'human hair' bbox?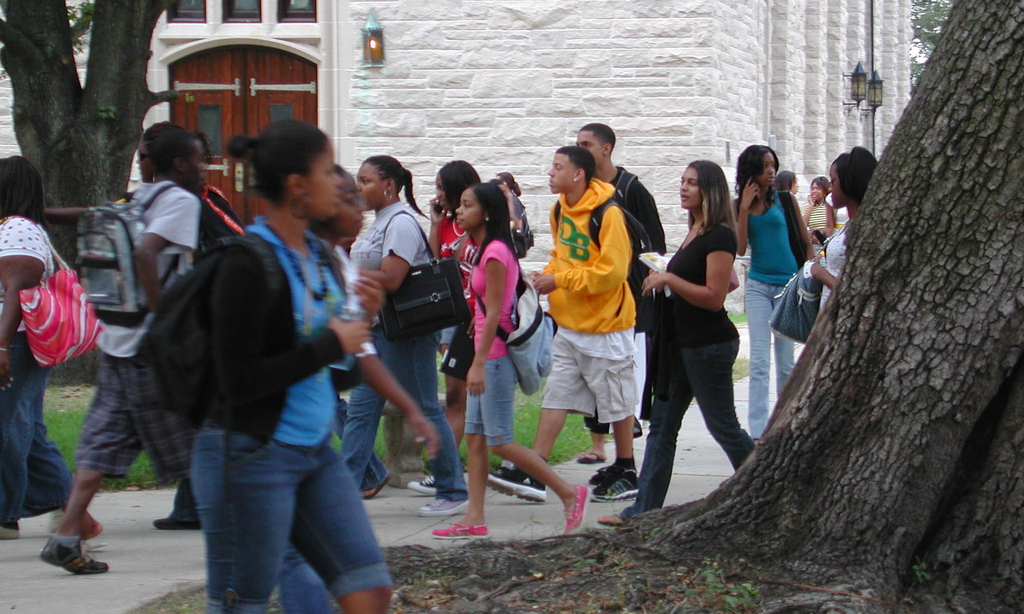
{"x1": 774, "y1": 169, "x2": 795, "y2": 190}
